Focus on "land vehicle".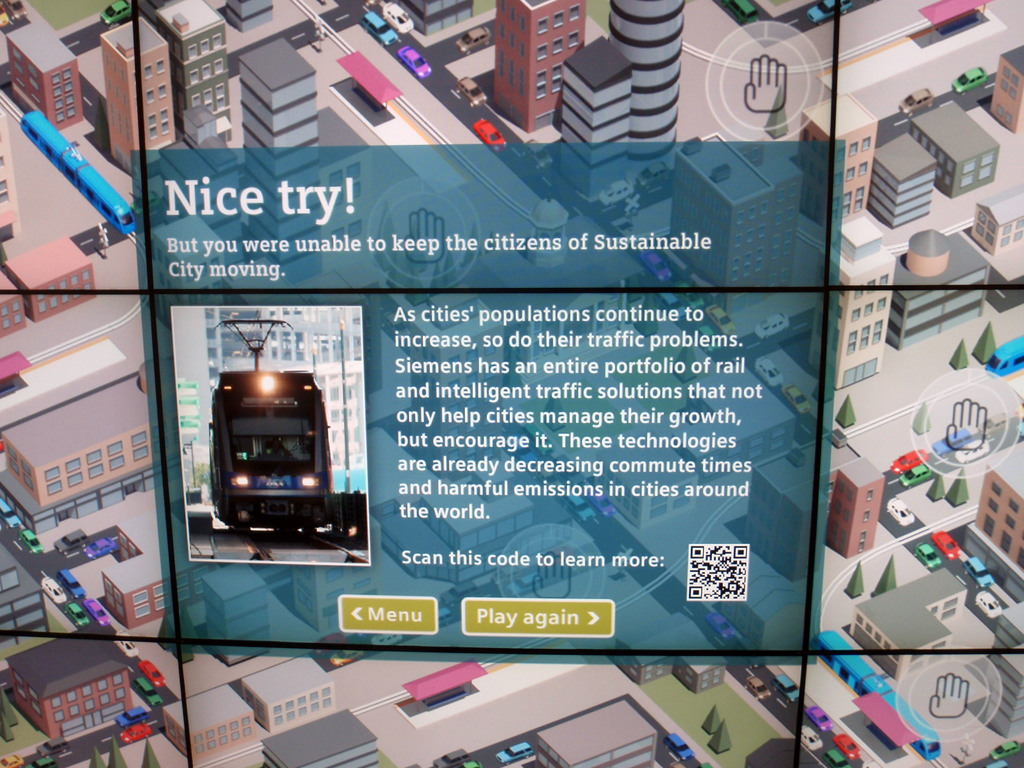
Focused at rect(326, 631, 344, 642).
